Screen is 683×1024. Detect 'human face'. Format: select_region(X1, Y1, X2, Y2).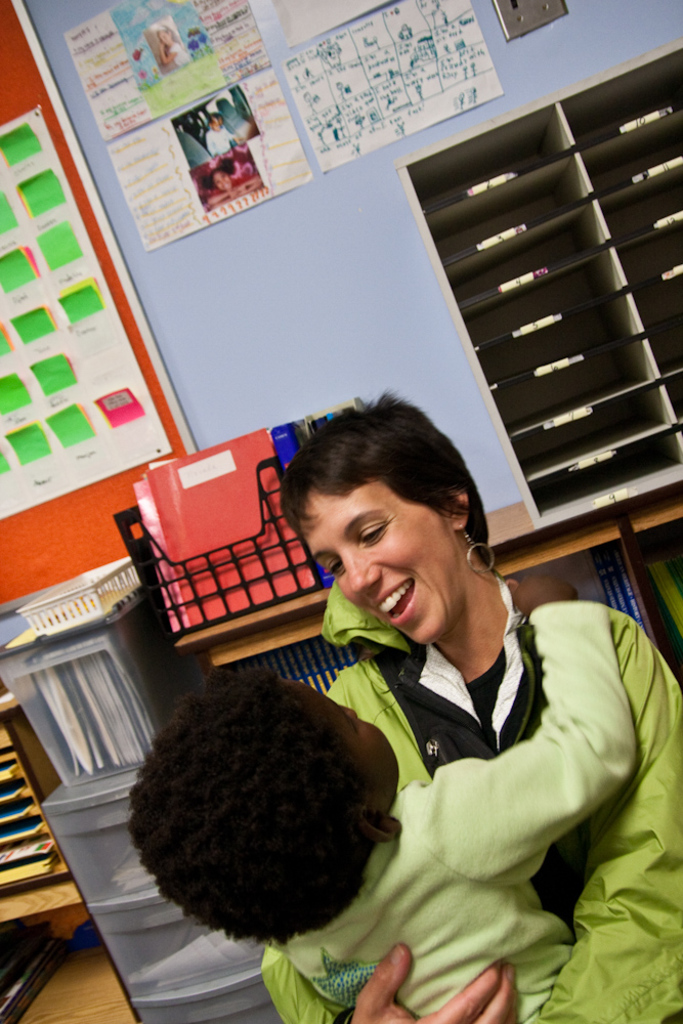
select_region(298, 481, 465, 648).
